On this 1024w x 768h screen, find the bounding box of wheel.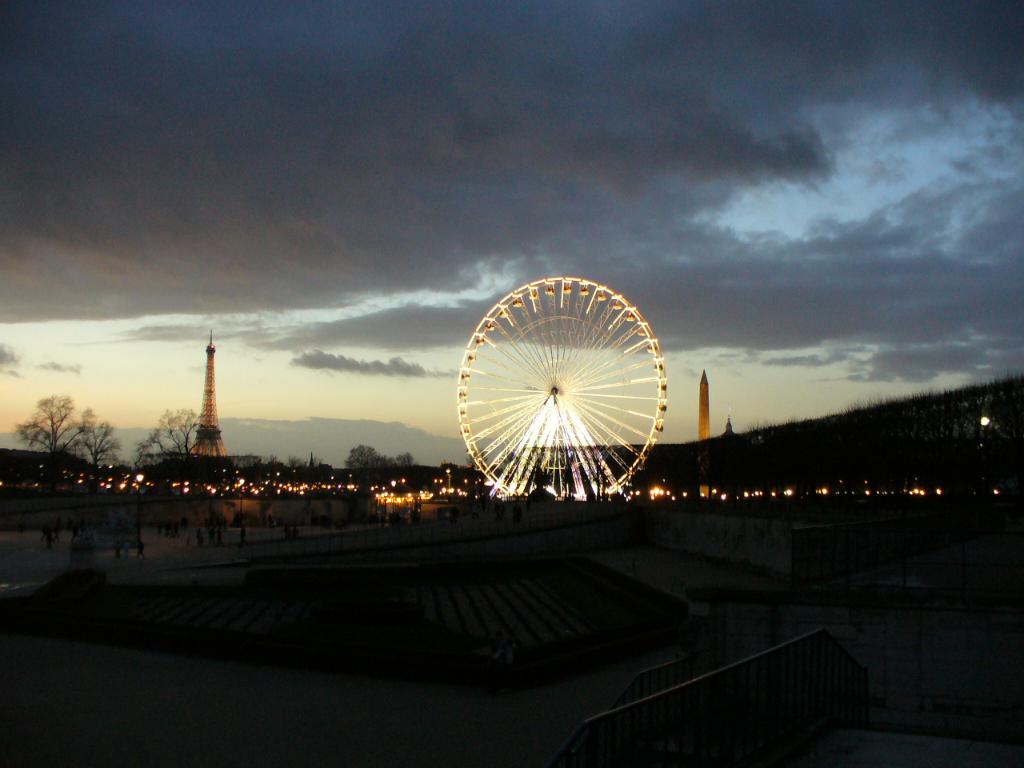
Bounding box: crop(453, 271, 671, 501).
